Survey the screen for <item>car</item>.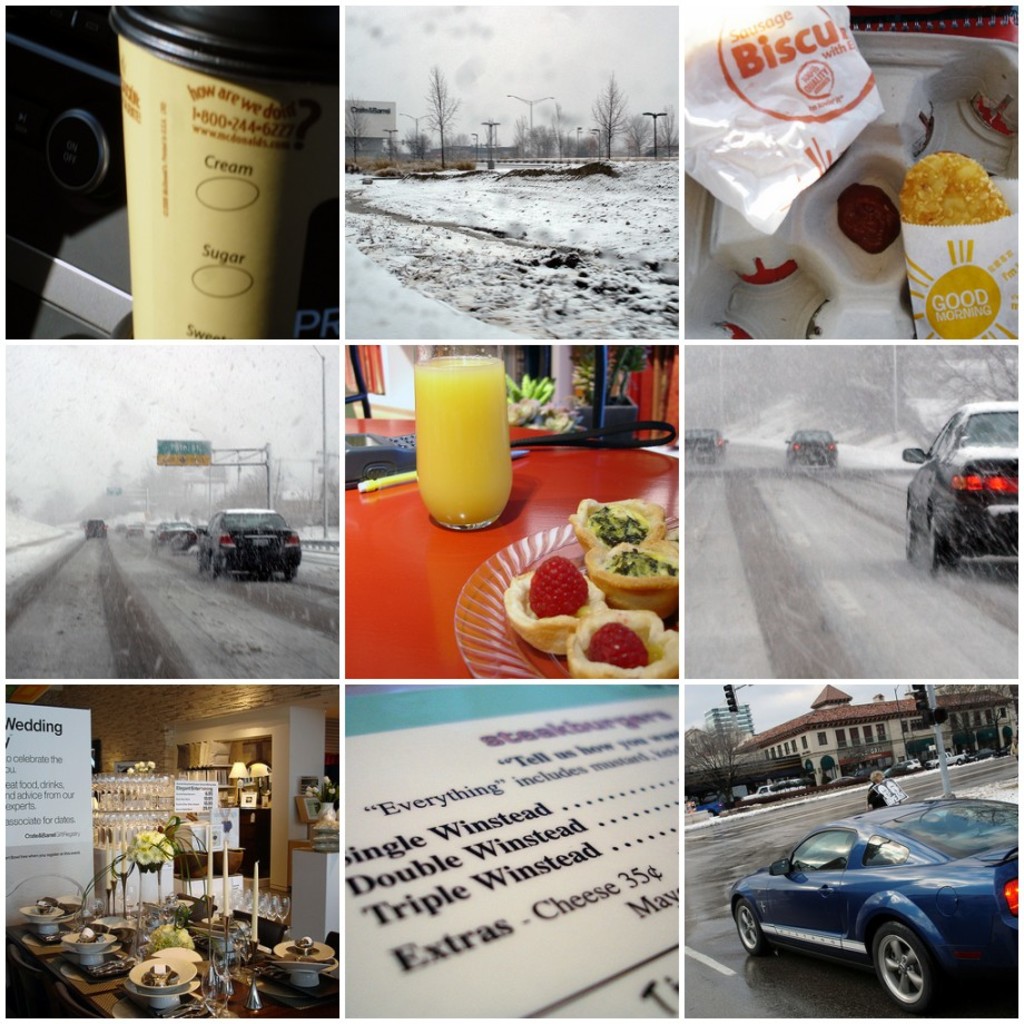
Survey found: box(908, 398, 1023, 581).
